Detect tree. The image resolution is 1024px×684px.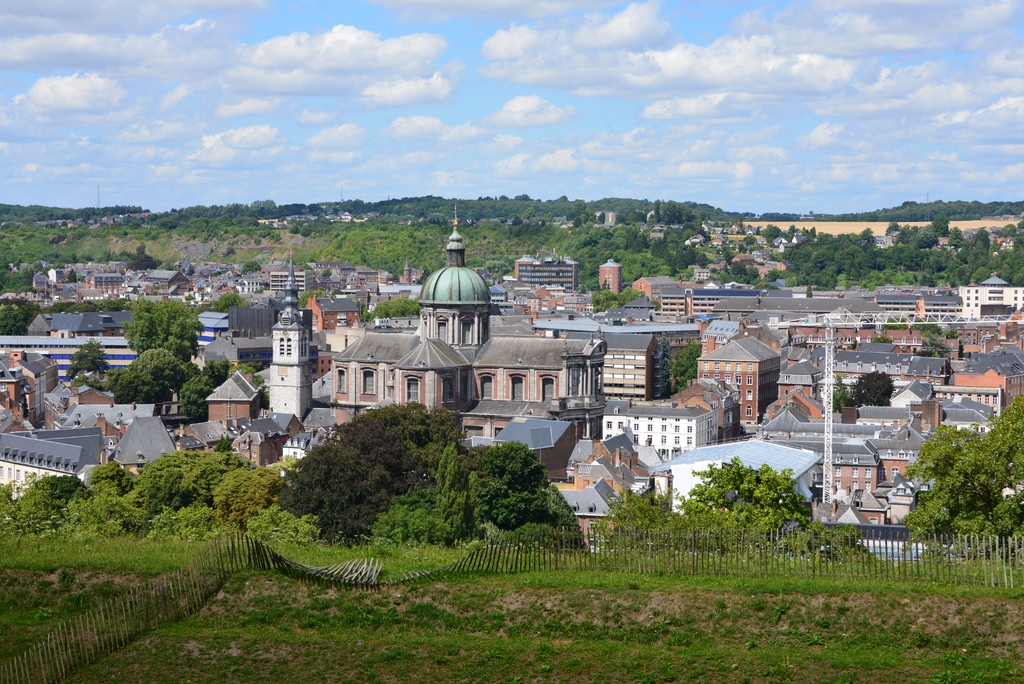
region(821, 384, 855, 414).
